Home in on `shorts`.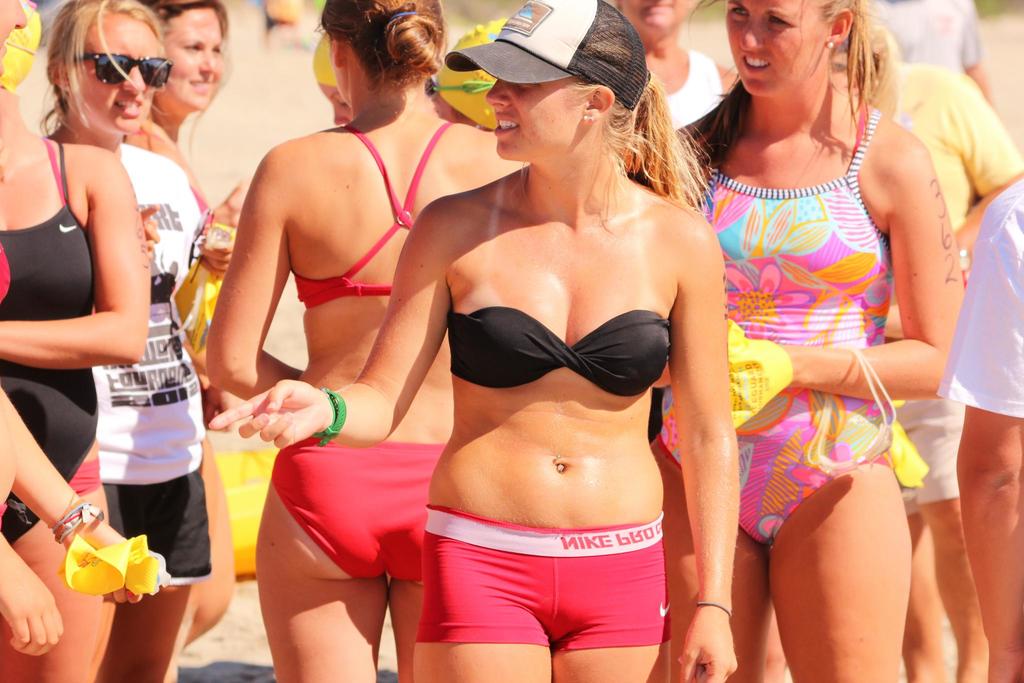
Homed in at <box>108,473,215,581</box>.
